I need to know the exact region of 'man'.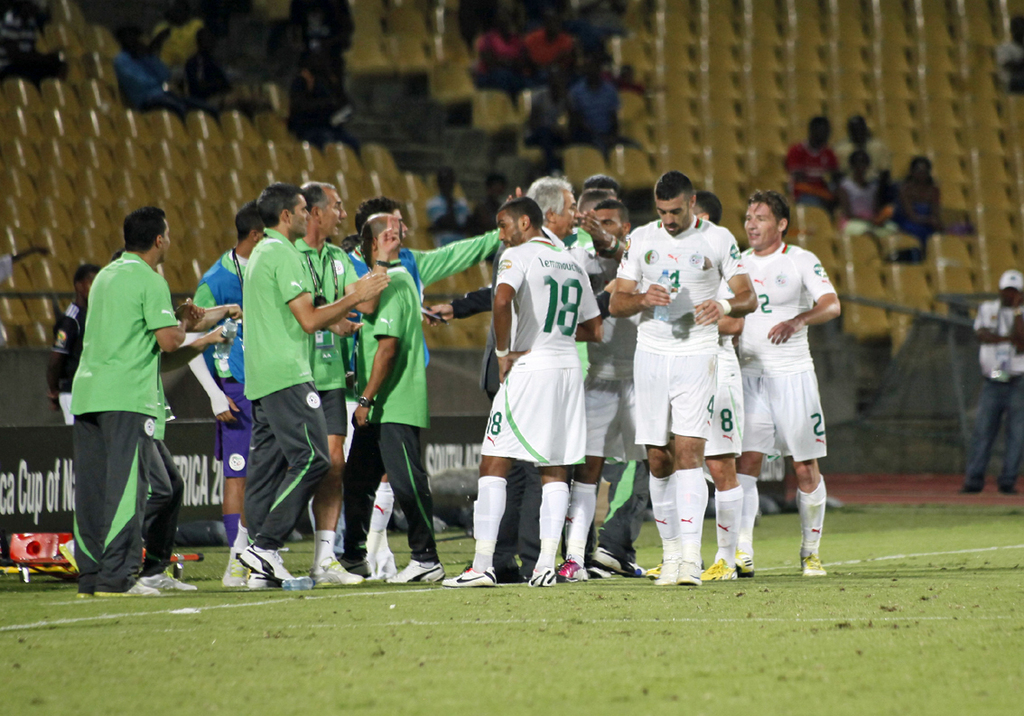
Region: [x1=470, y1=175, x2=577, y2=590].
